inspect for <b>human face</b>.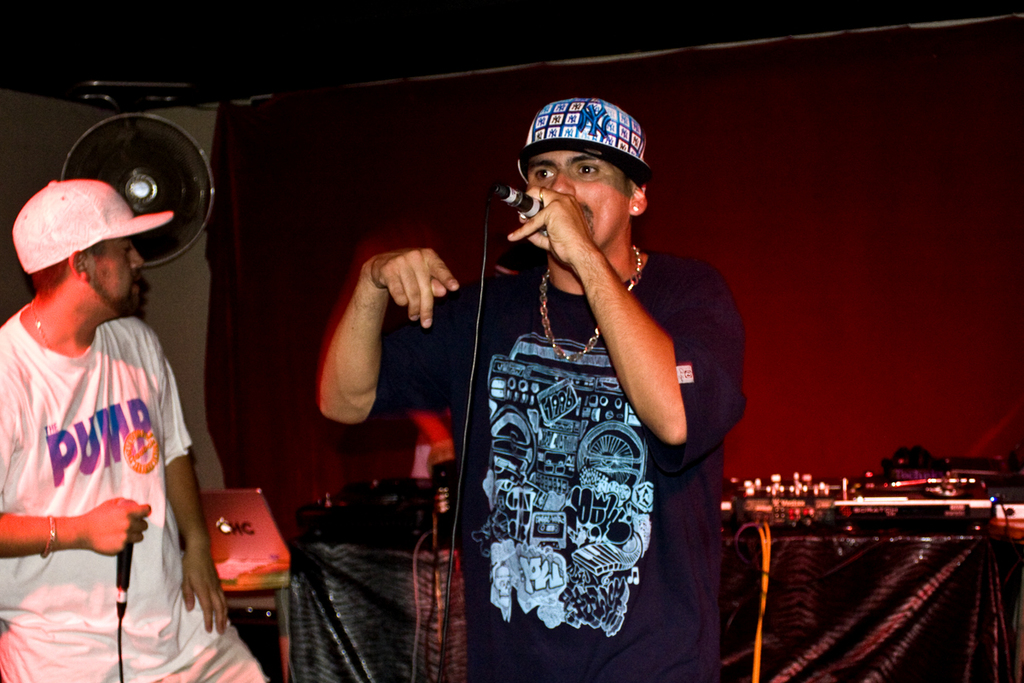
Inspection: <box>527,152,631,250</box>.
